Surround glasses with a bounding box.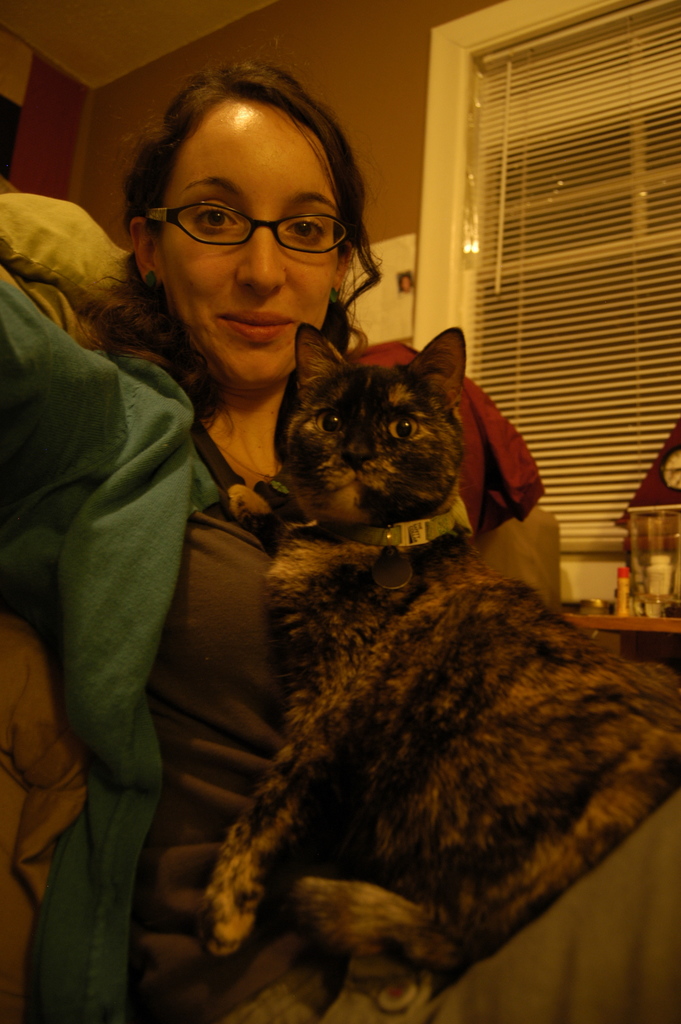
box=[142, 197, 354, 256].
